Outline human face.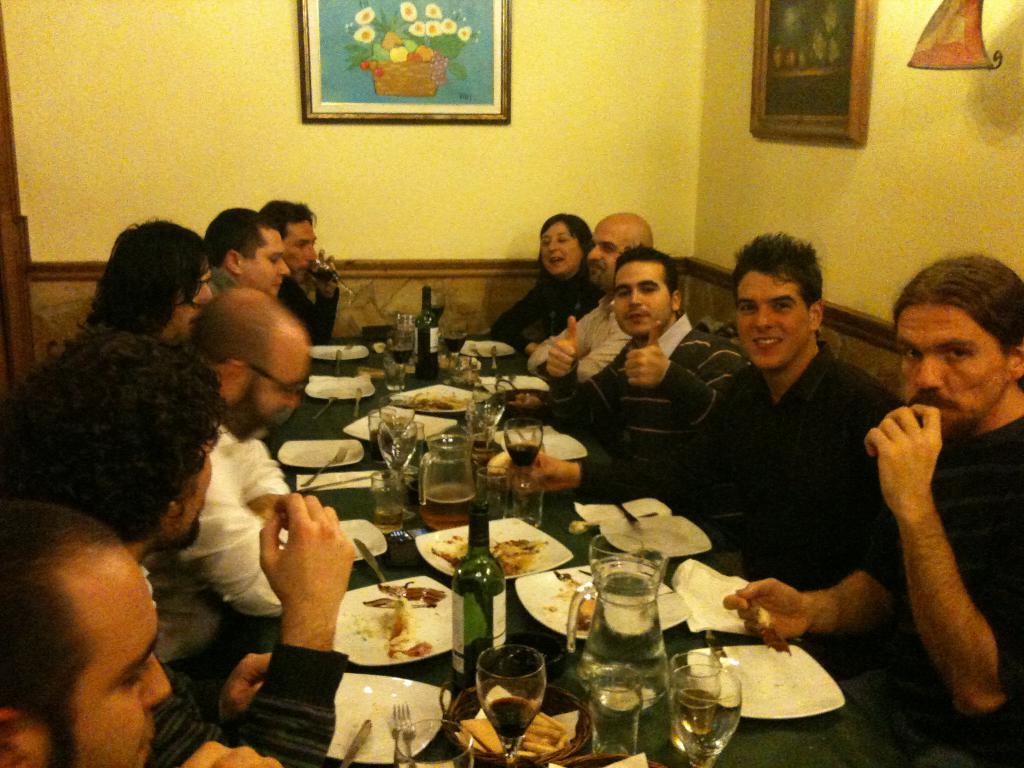
Outline: l=899, t=305, r=1011, b=437.
